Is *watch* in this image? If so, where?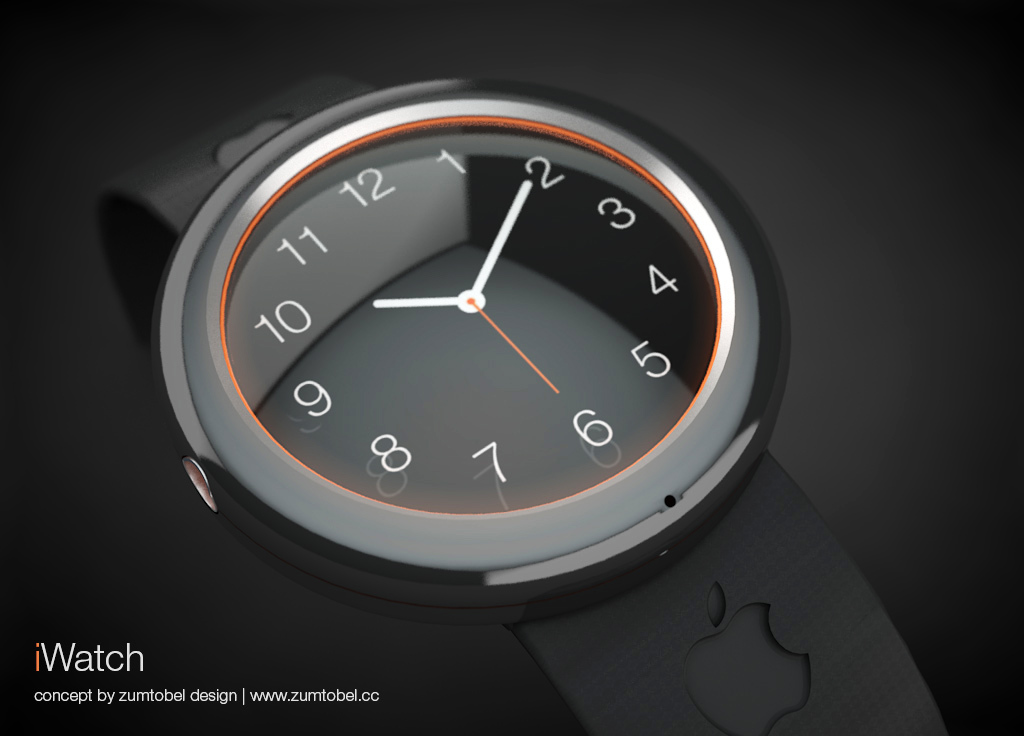
Yes, at l=91, t=68, r=943, b=735.
